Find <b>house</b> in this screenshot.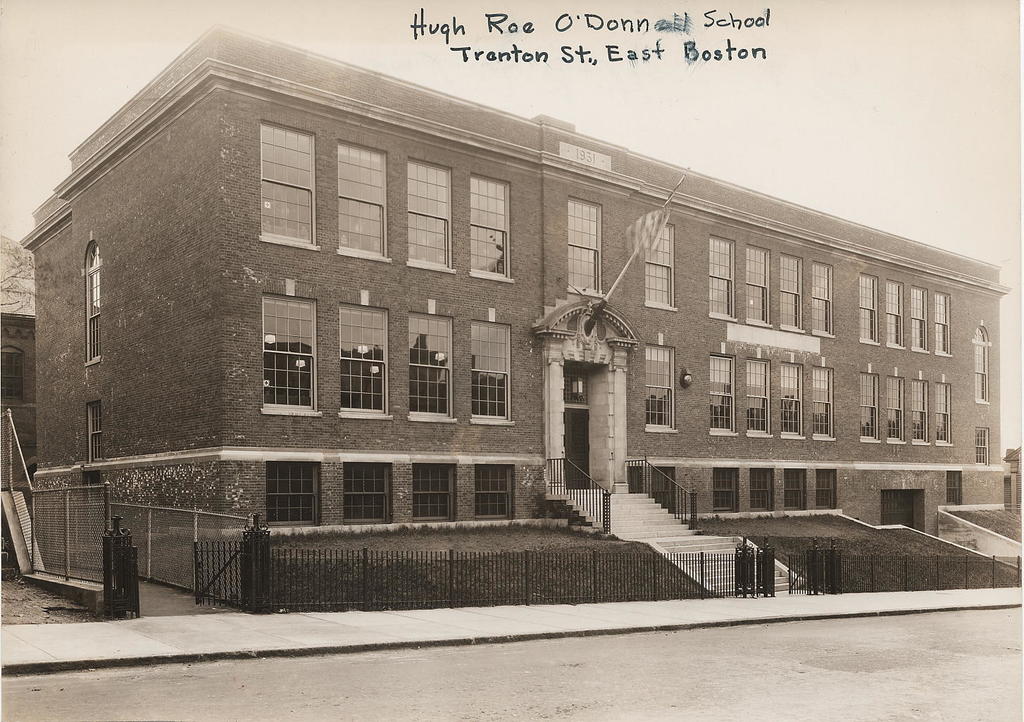
The bounding box for <b>house</b> is crop(46, 27, 973, 619).
